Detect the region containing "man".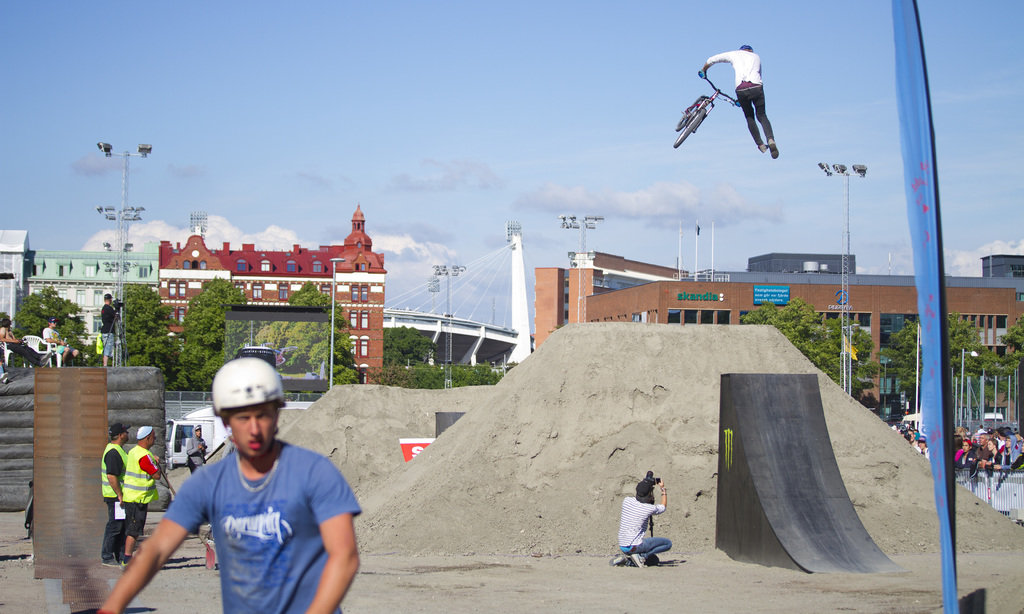
pyautogui.locateOnScreen(993, 433, 1018, 470).
